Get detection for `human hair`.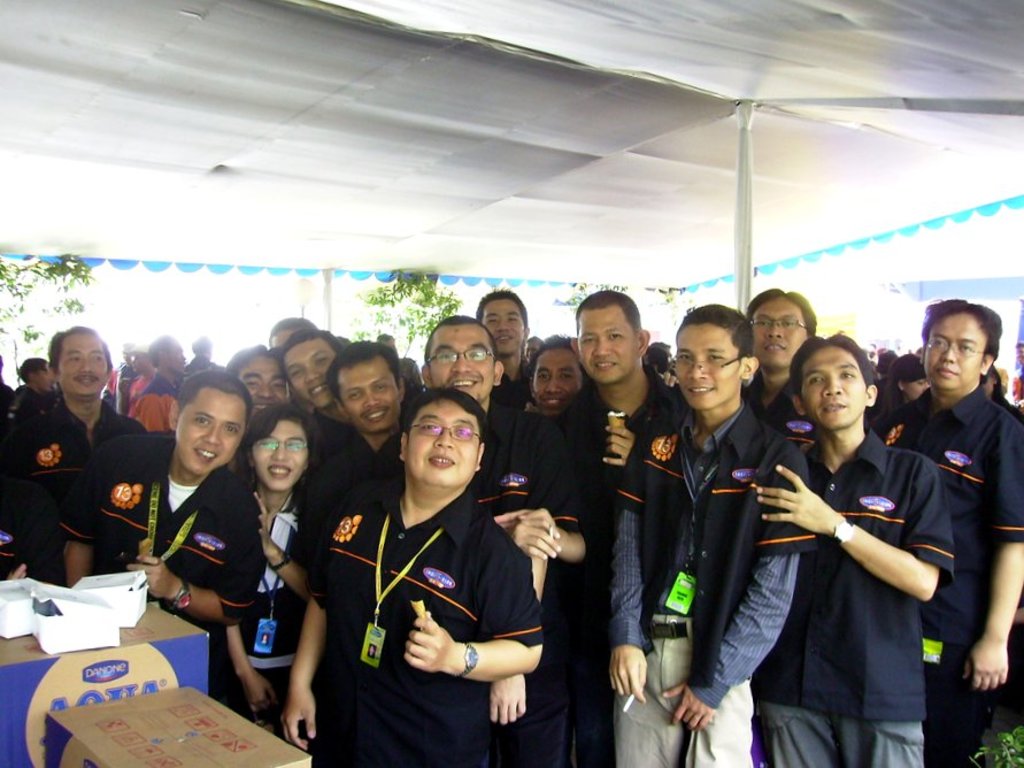
Detection: <bbox>675, 302, 754, 362</bbox>.
